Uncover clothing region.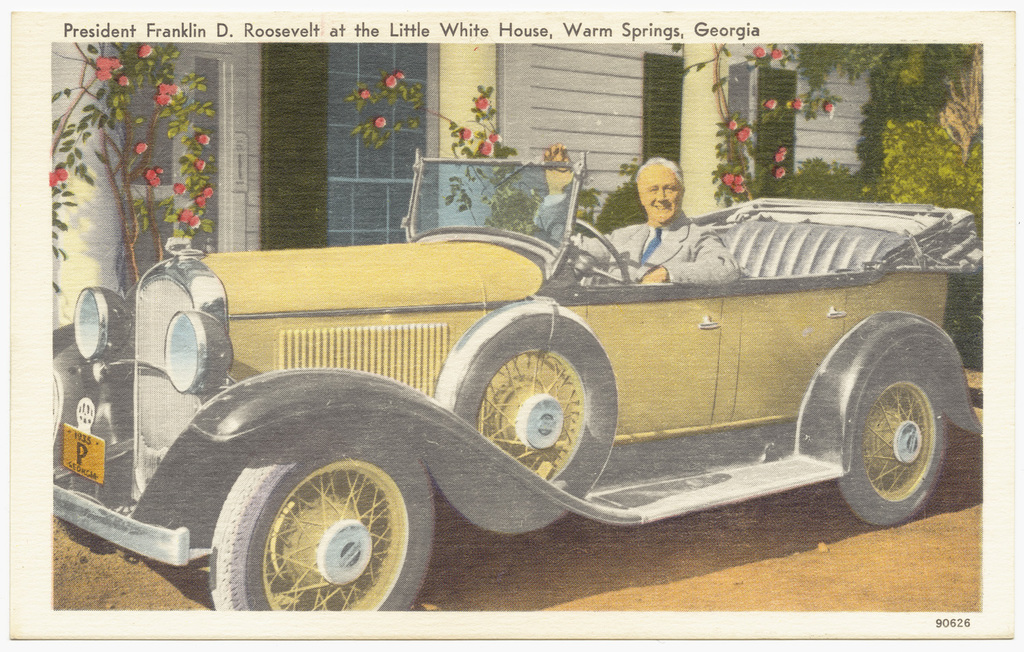
Uncovered: 533/209/737/286.
